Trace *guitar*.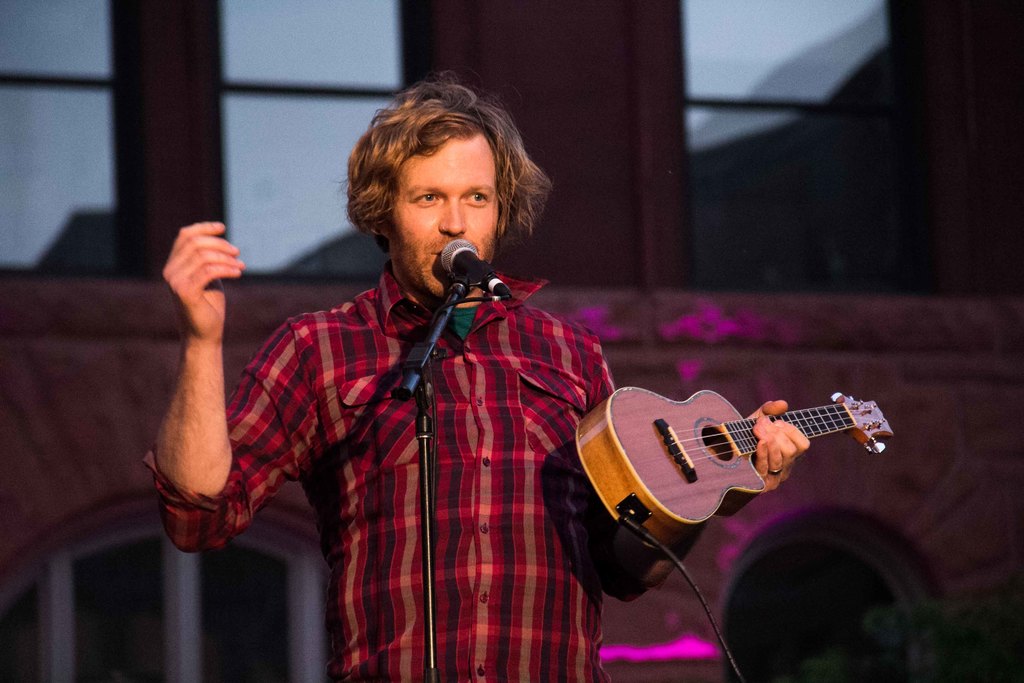
Traced to 569/373/910/559.
